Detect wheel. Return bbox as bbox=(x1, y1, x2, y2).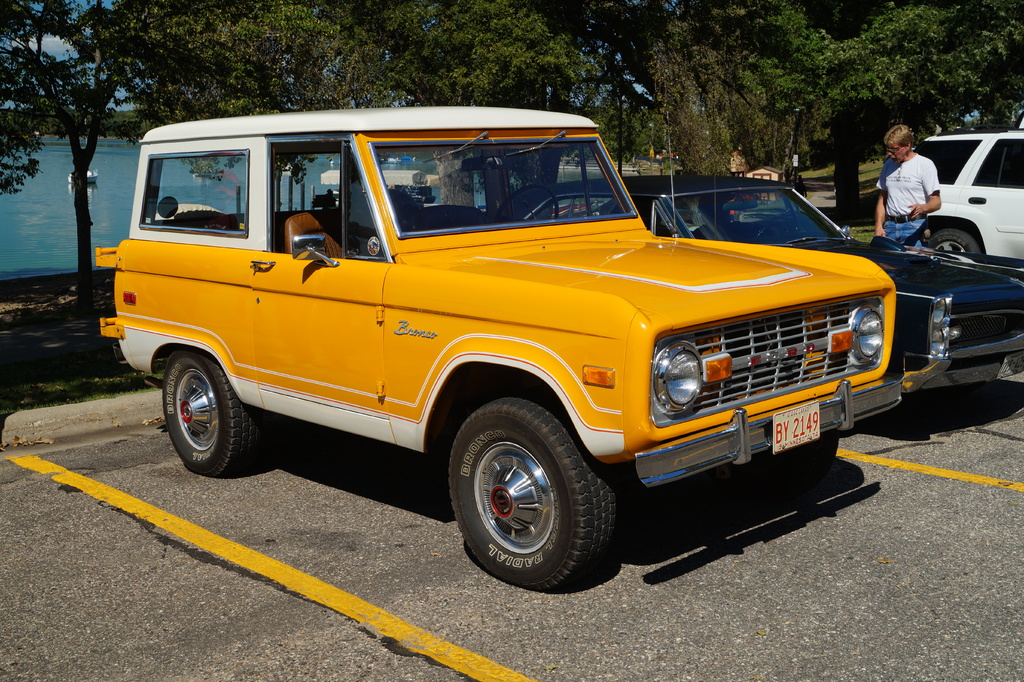
bbox=(162, 349, 267, 478).
